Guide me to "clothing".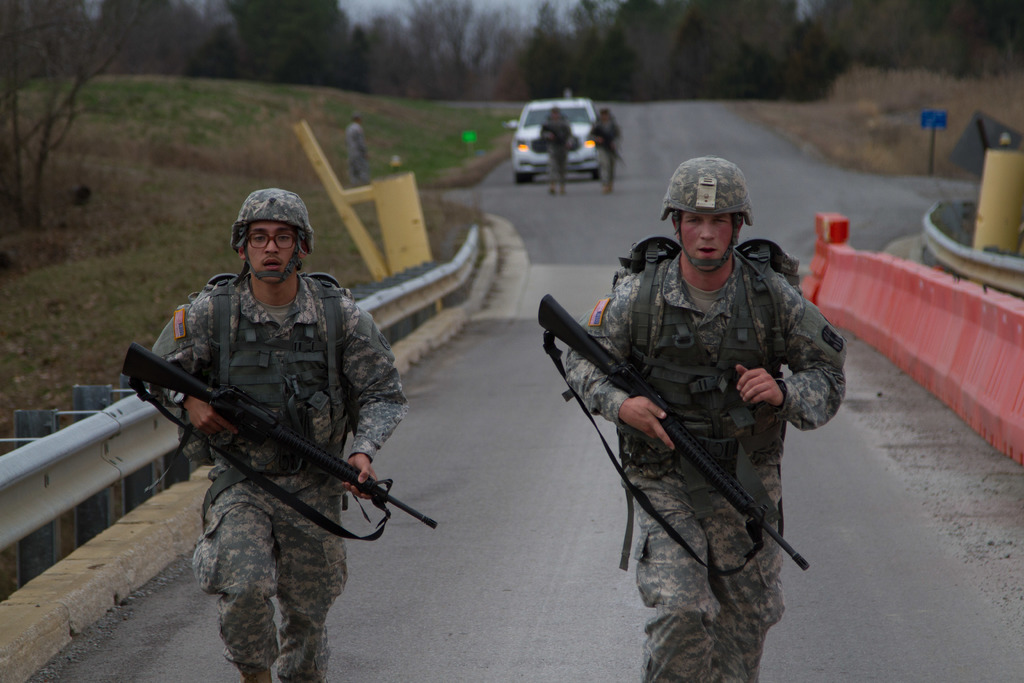
Guidance: pyautogui.locateOnScreen(345, 122, 371, 183).
